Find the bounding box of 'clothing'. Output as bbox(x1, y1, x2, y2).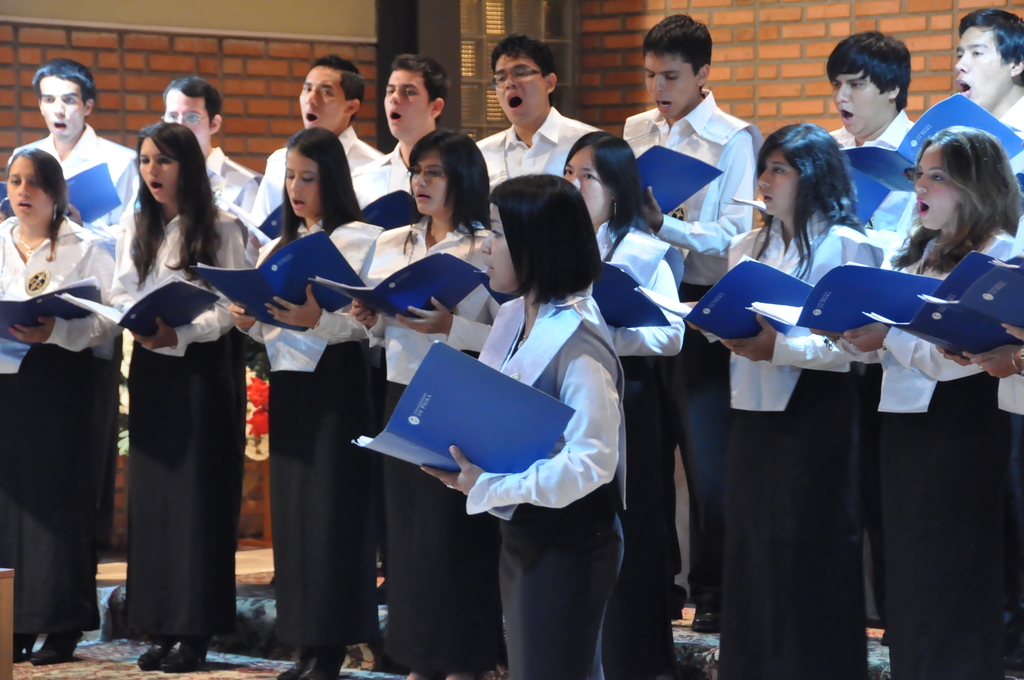
bbox(0, 212, 123, 622).
